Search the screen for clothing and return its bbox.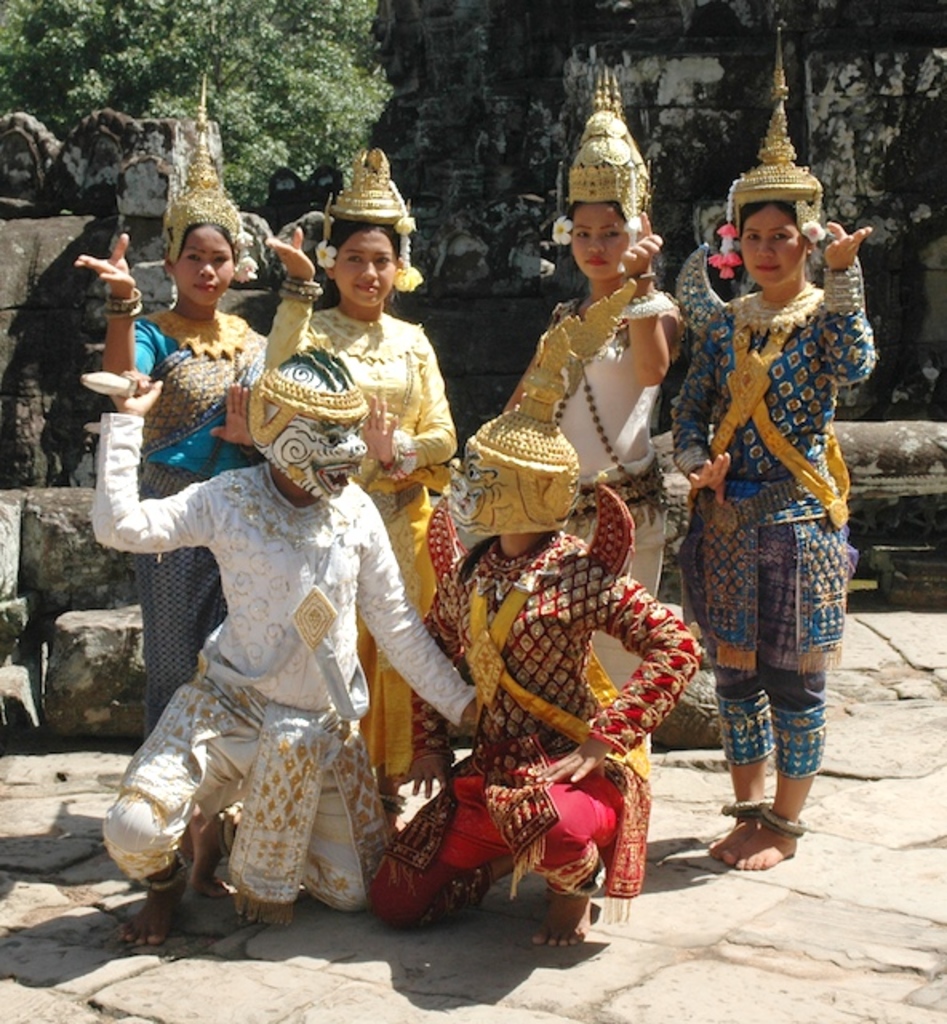
Found: <box>86,411,485,909</box>.
